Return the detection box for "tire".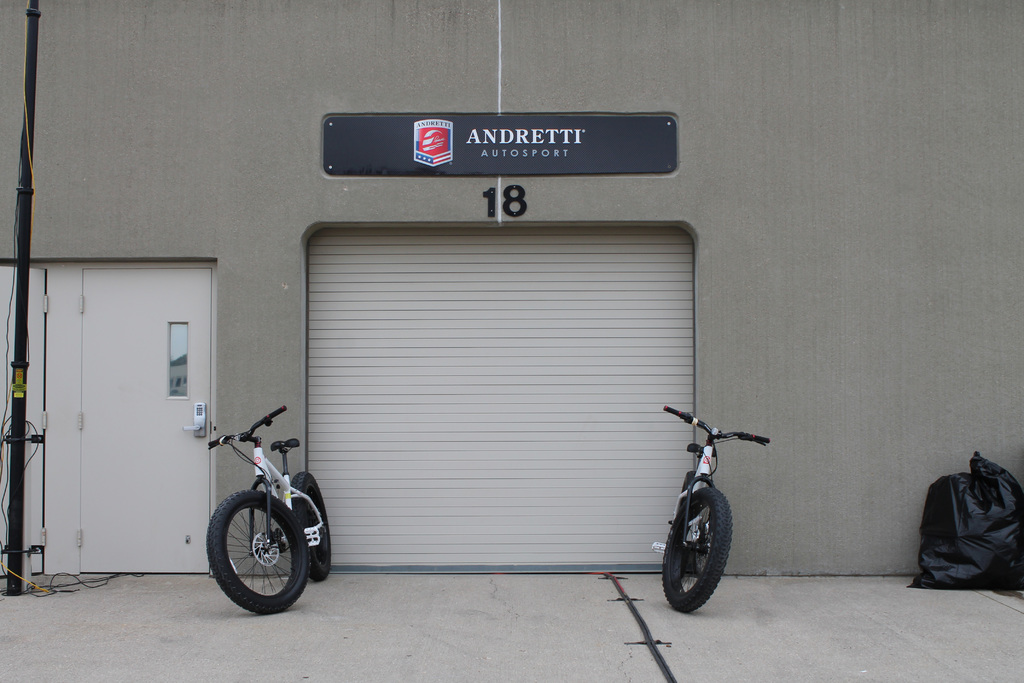
297:470:332:582.
